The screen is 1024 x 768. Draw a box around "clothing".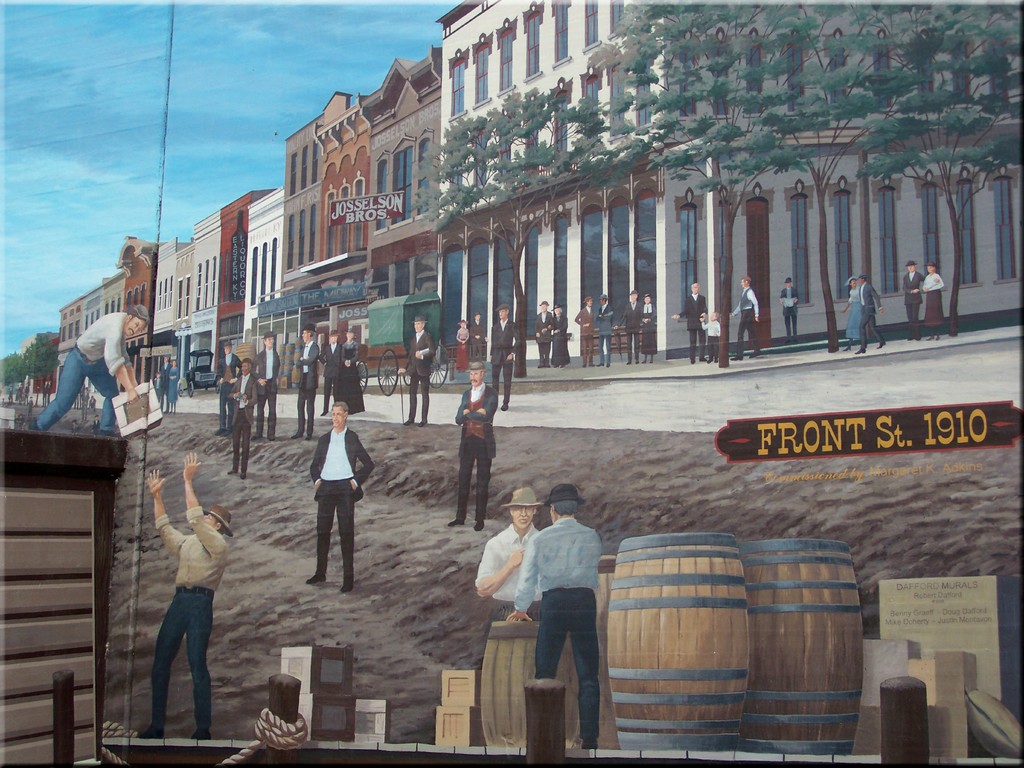
bbox(847, 290, 878, 348).
